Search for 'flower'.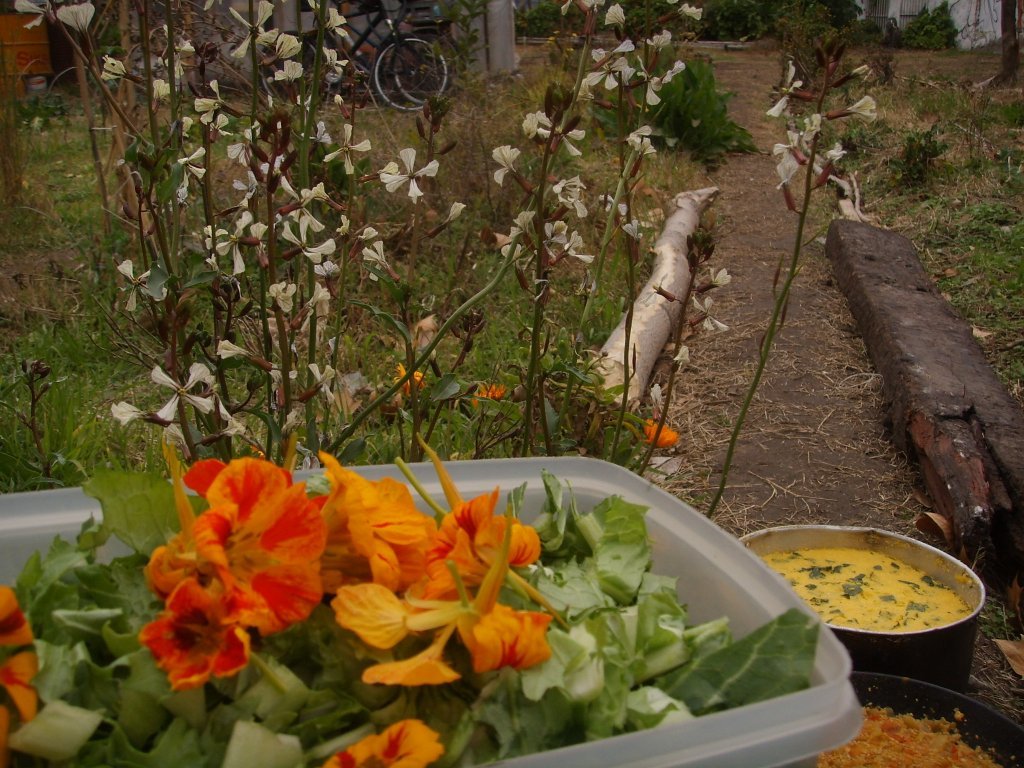
Found at (0, 585, 40, 767).
